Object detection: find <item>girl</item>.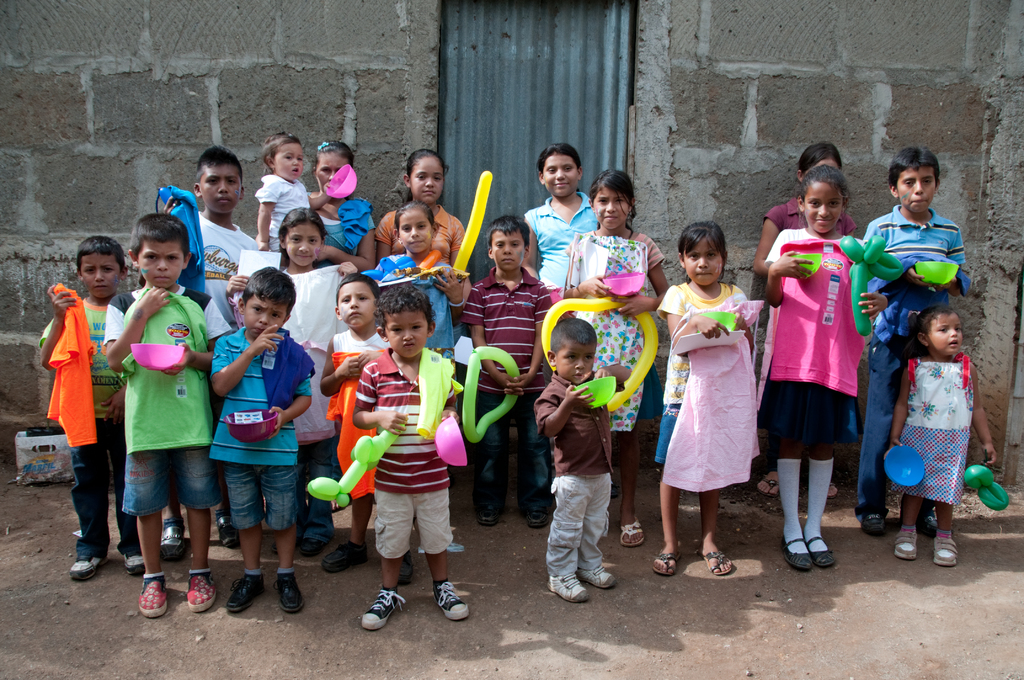
BBox(520, 143, 598, 287).
